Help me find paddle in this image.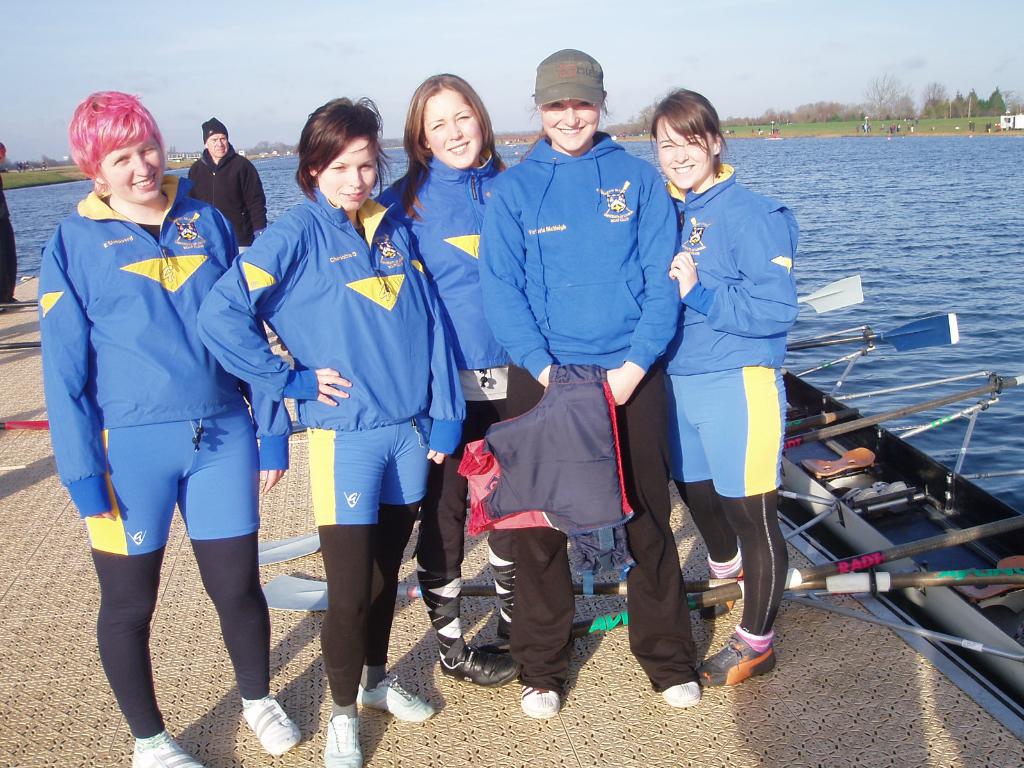
Found it: pyautogui.locateOnScreen(481, 513, 1023, 652).
